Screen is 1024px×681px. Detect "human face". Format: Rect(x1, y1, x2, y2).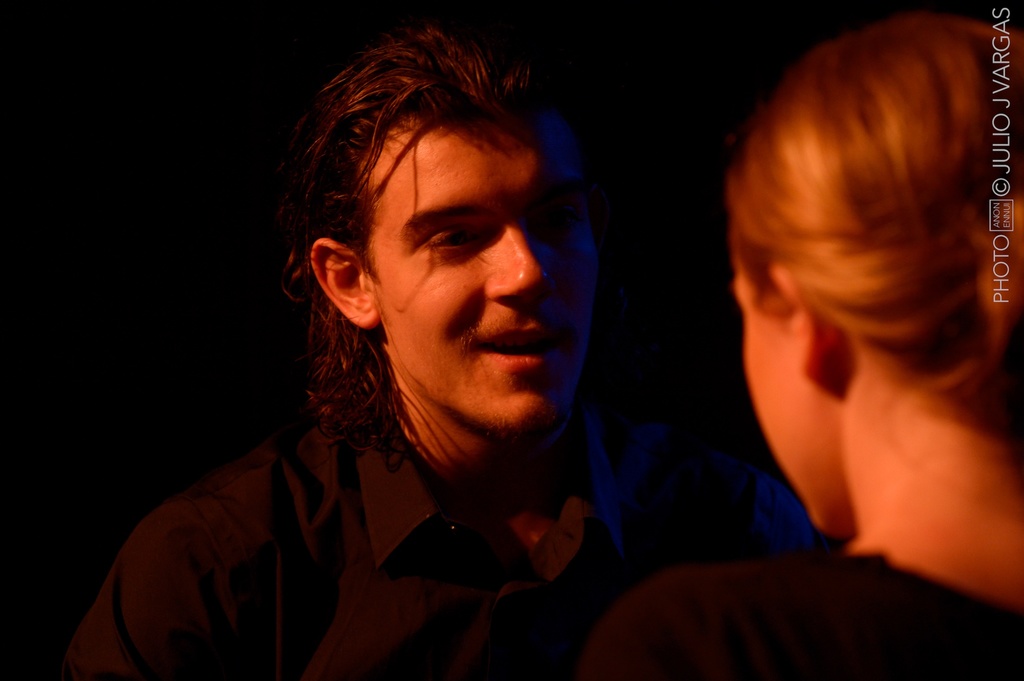
Rect(739, 203, 833, 539).
